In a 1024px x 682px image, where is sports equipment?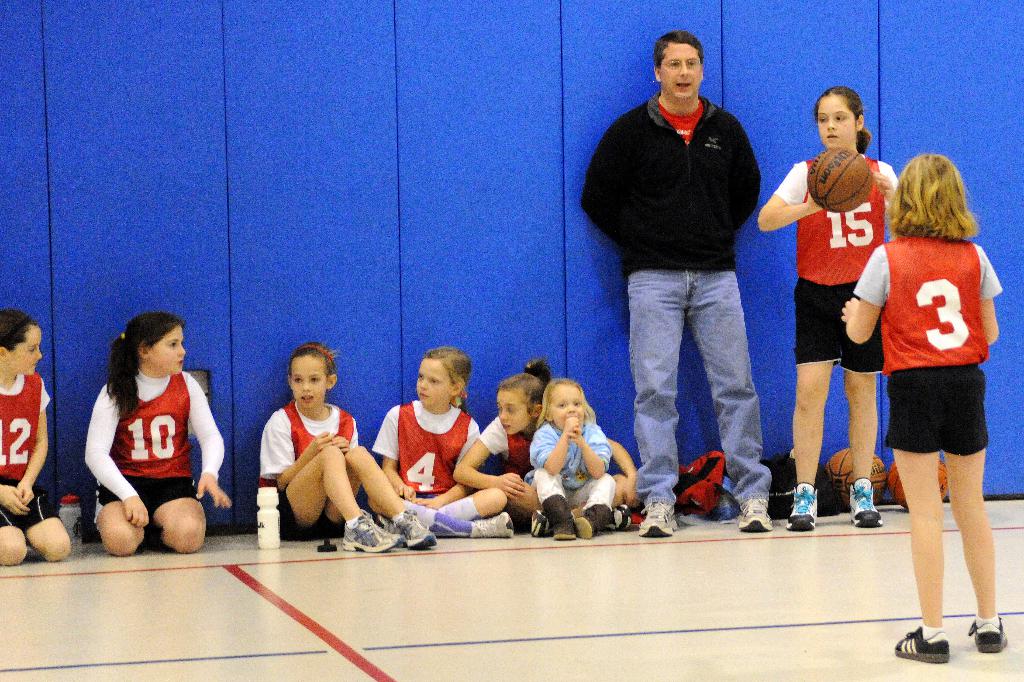
bbox=(810, 147, 869, 214).
